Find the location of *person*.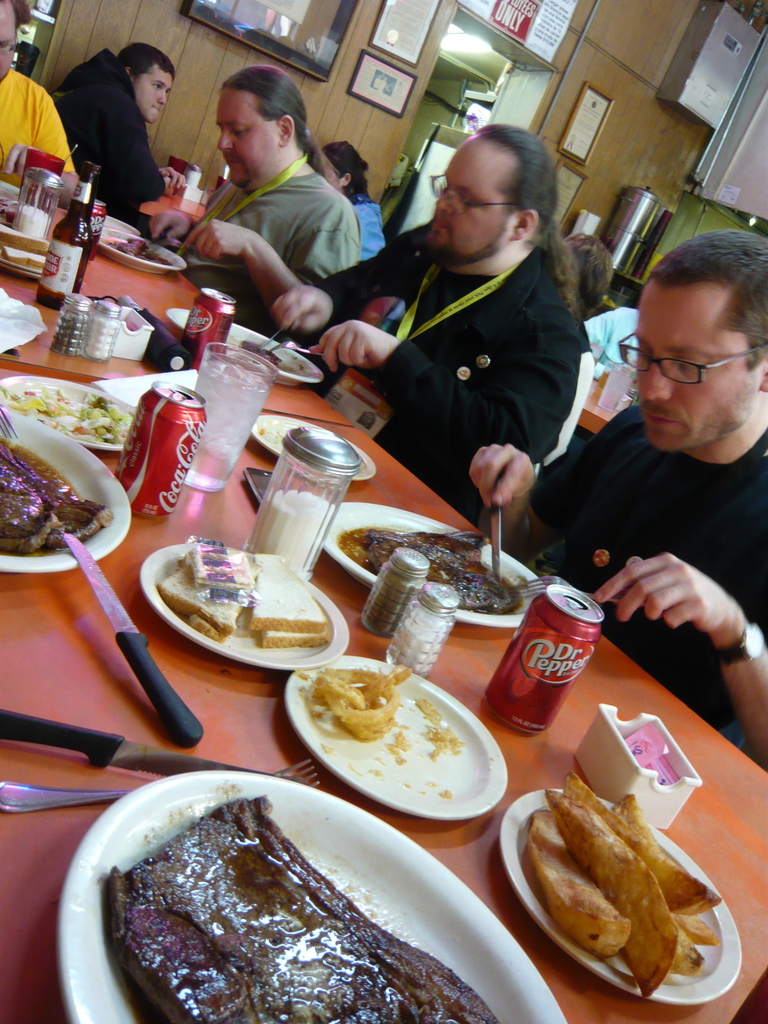
Location: bbox=(317, 137, 389, 263).
